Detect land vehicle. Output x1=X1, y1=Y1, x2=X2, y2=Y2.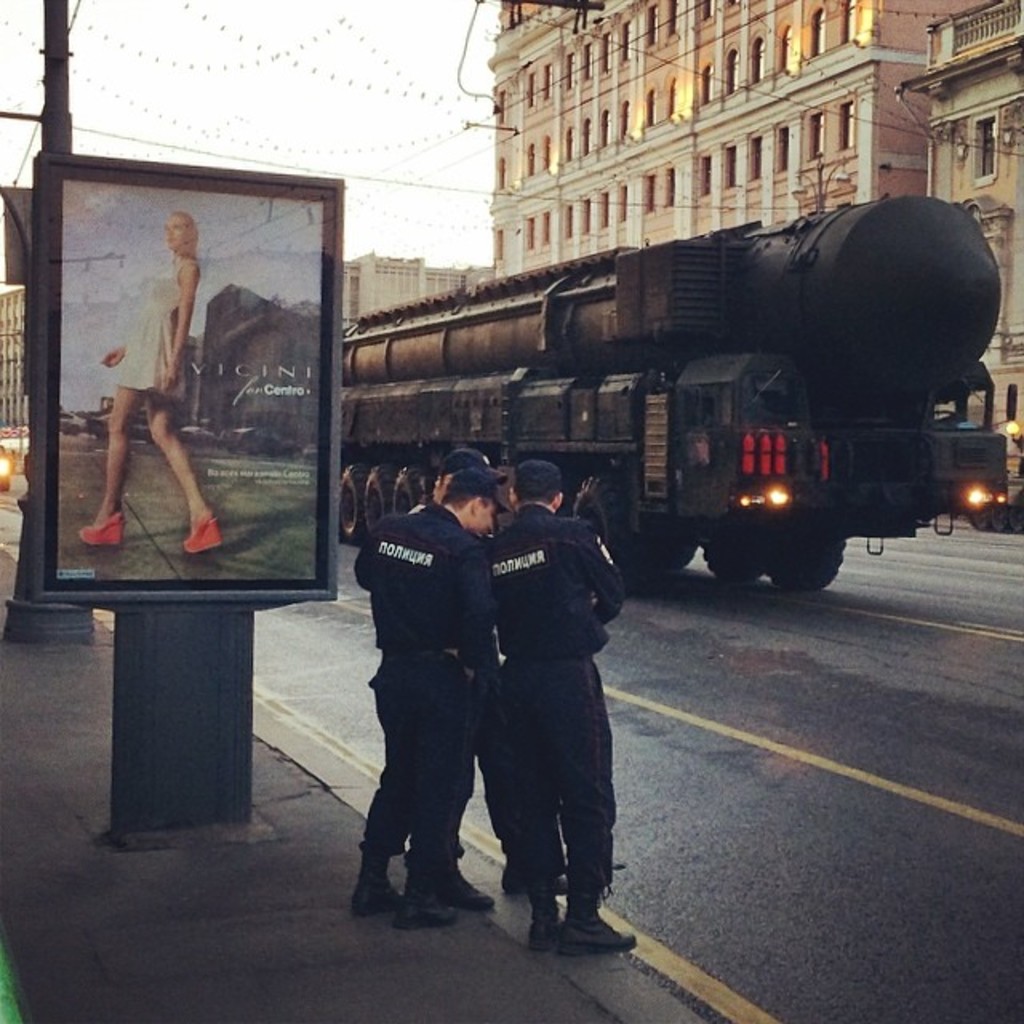
x1=341, y1=195, x2=1006, y2=590.
